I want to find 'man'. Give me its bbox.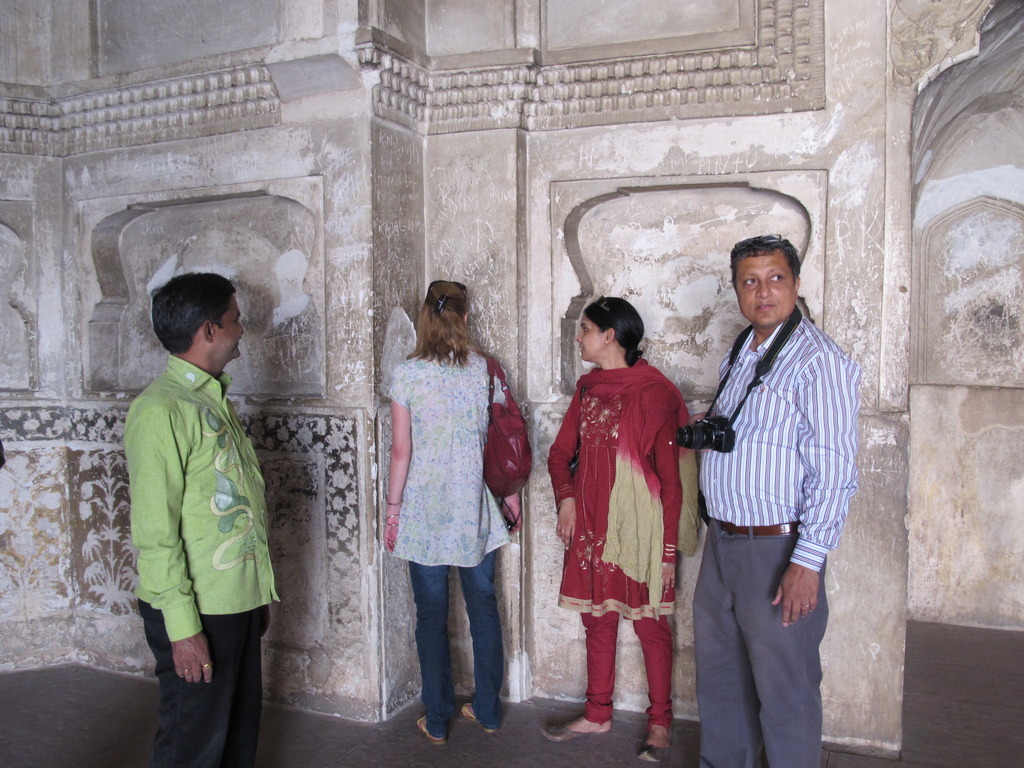
box(117, 269, 282, 767).
